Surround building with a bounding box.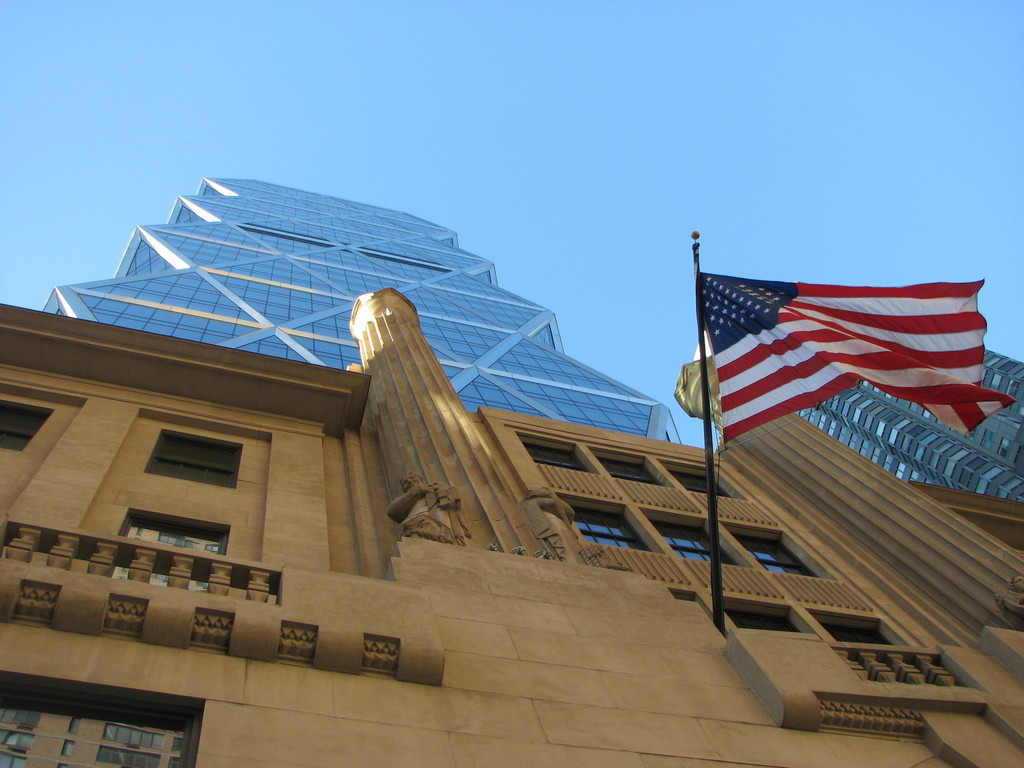
locate(44, 179, 681, 444).
